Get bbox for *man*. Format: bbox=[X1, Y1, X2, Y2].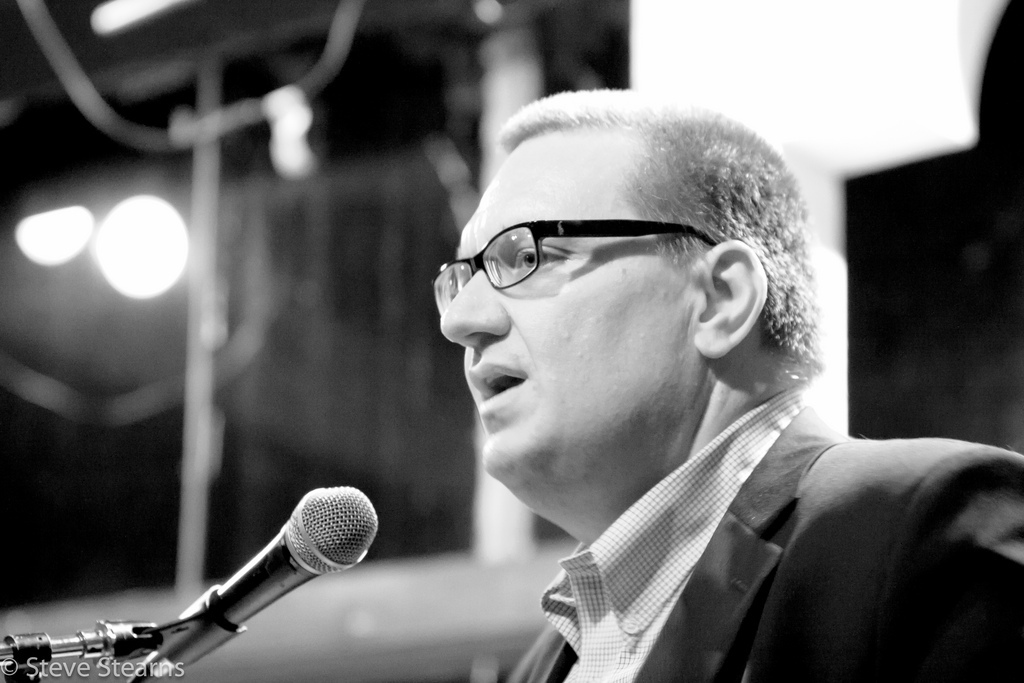
bbox=[312, 93, 1022, 673].
